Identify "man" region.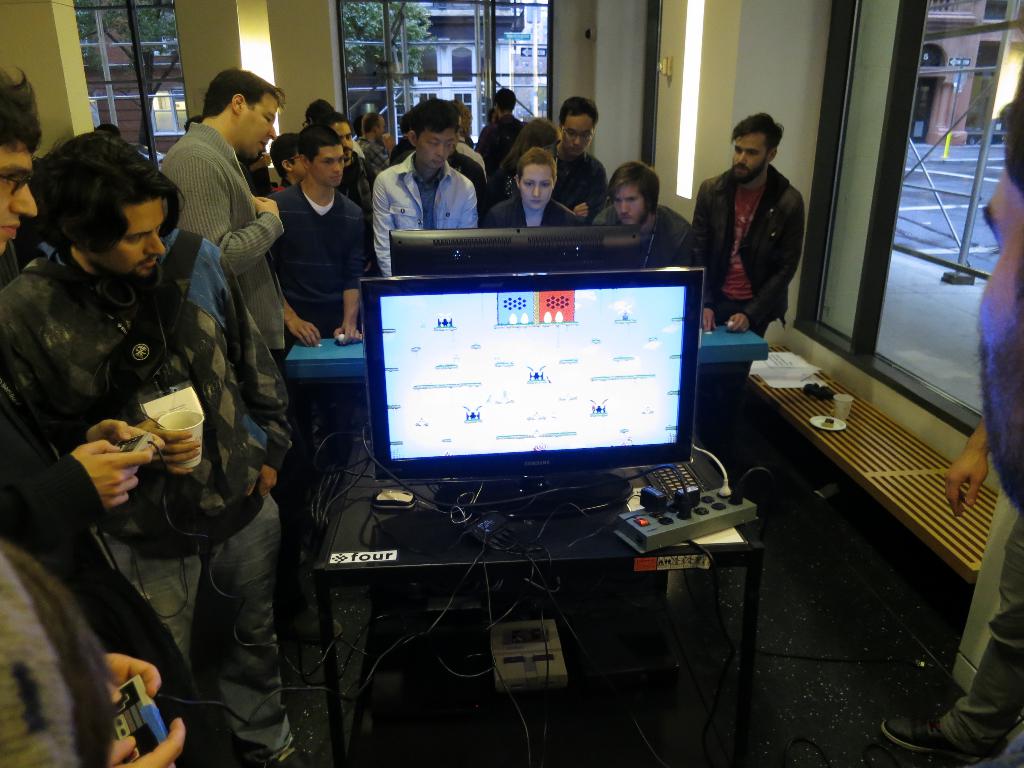
Region: Rect(3, 117, 294, 767).
